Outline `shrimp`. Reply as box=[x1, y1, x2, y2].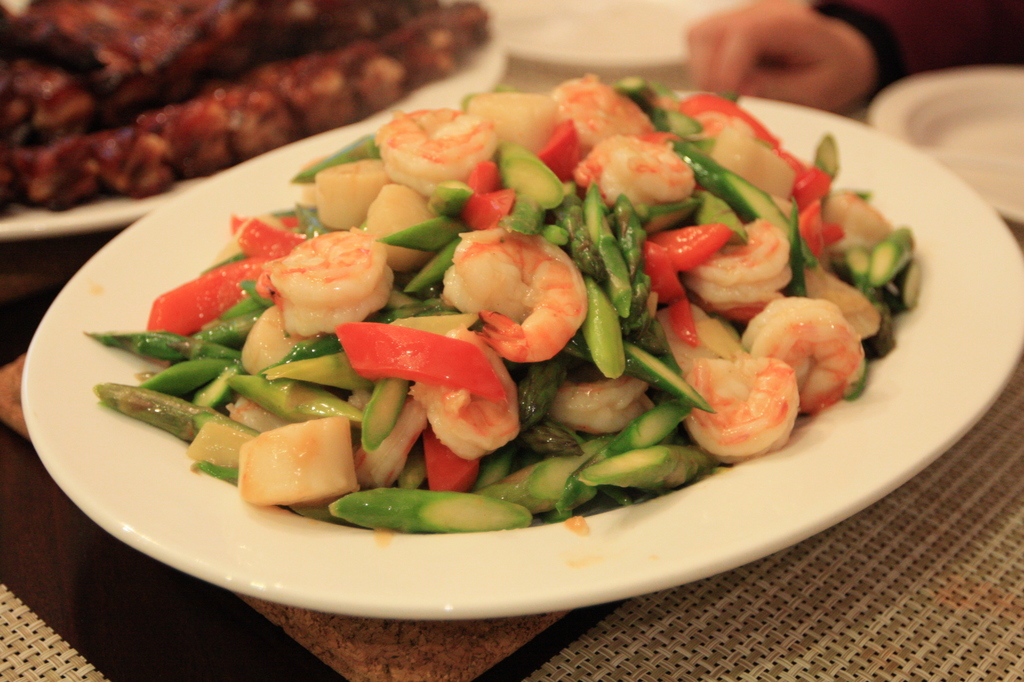
box=[548, 74, 640, 146].
